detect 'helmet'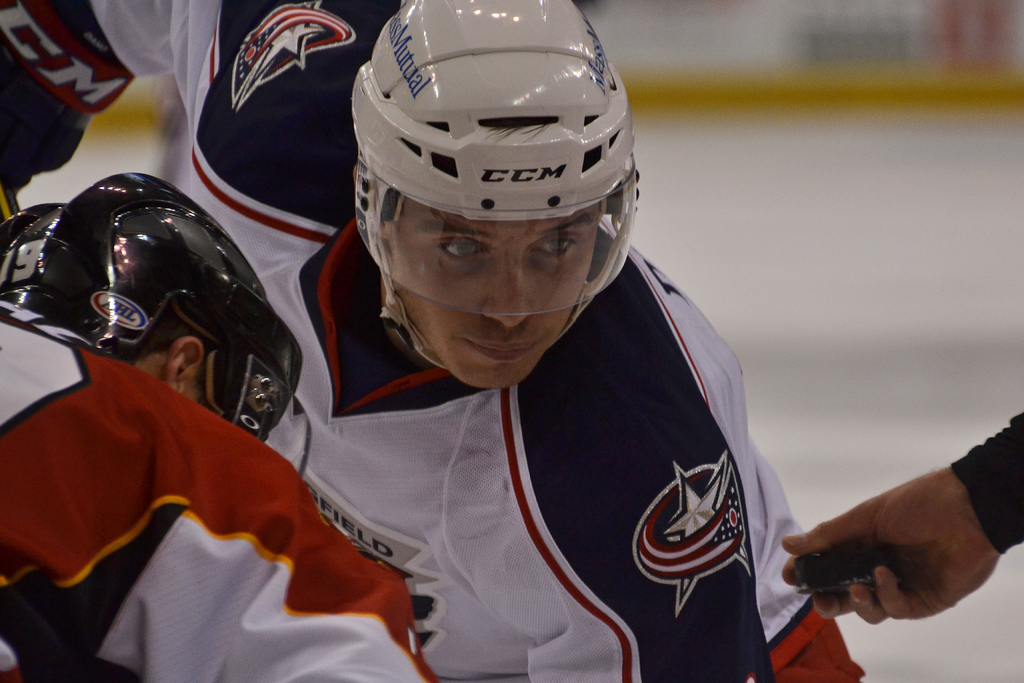
<box>0,169,313,444</box>
